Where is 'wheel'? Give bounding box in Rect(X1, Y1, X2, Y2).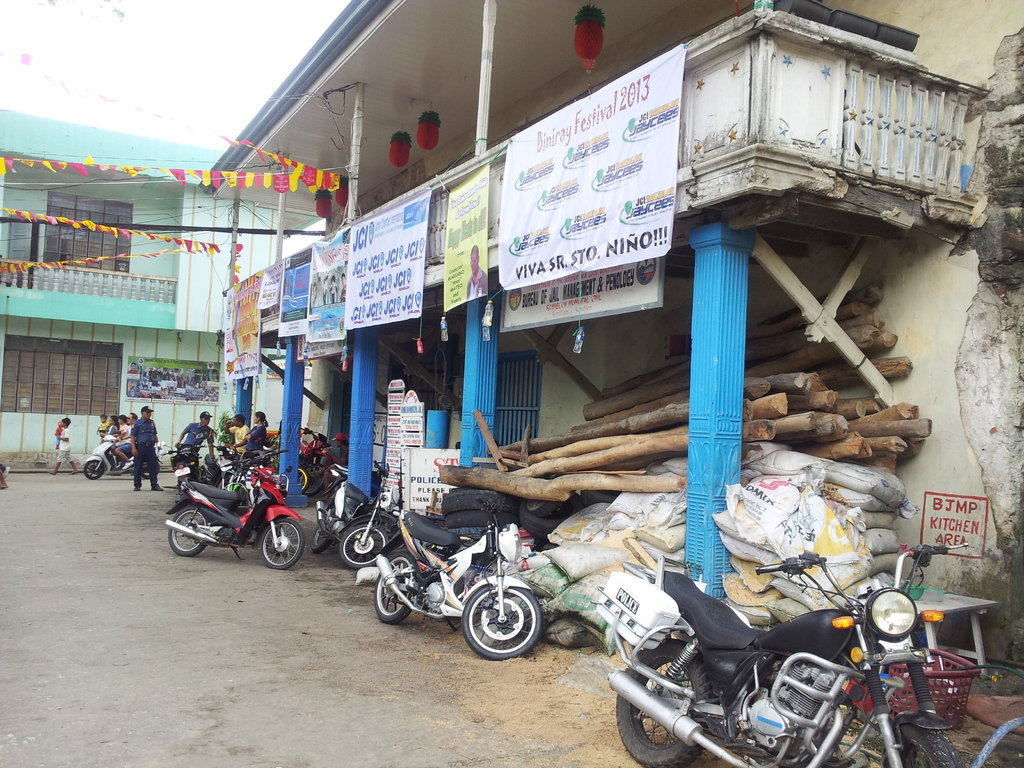
Rect(300, 460, 326, 496).
